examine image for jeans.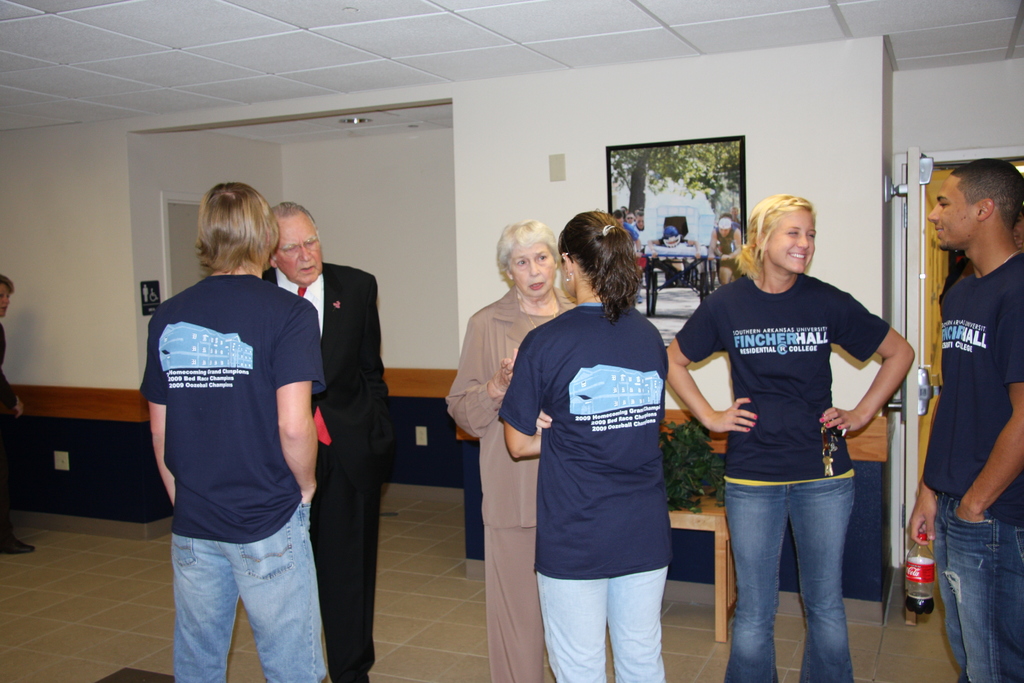
Examination result: locate(726, 471, 877, 677).
